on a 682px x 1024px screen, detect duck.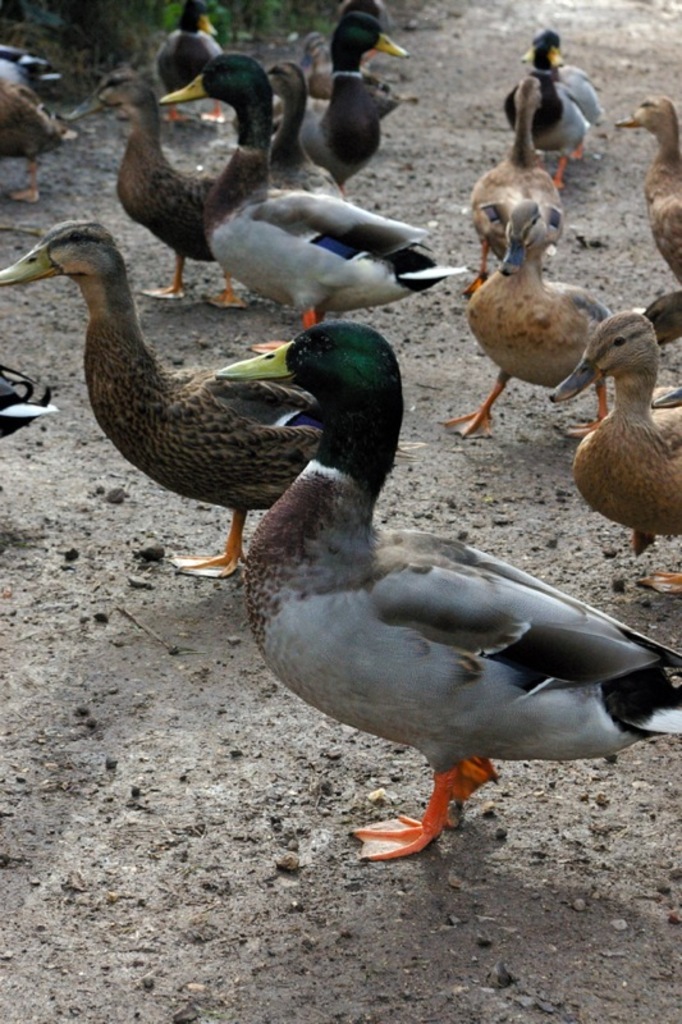
<bbox>280, 6, 402, 193</bbox>.
